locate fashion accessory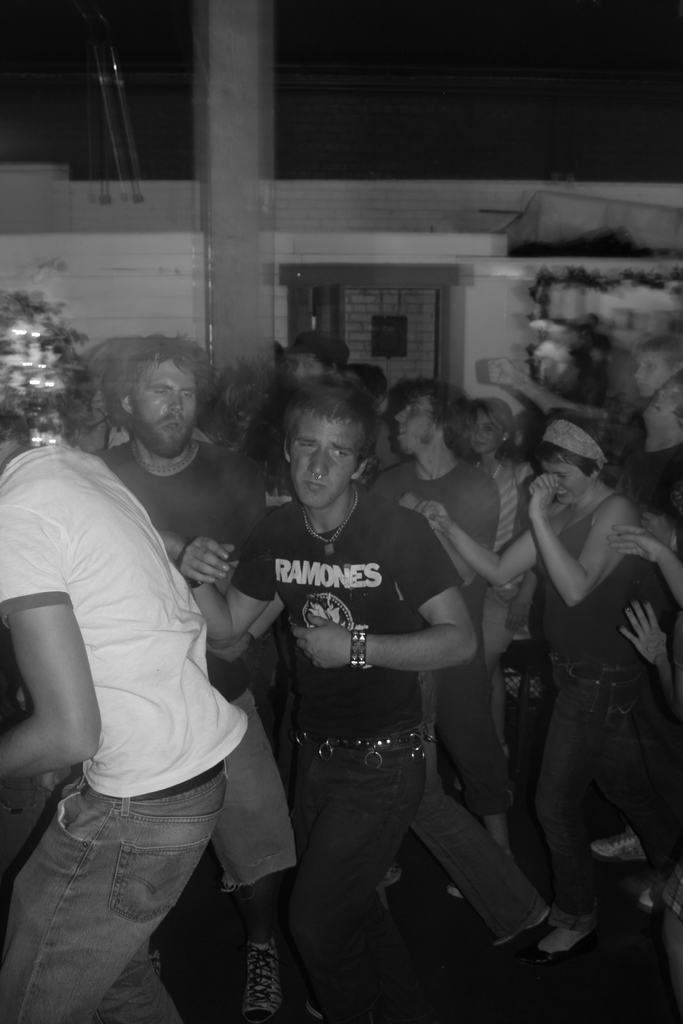
crop(498, 438, 507, 443)
